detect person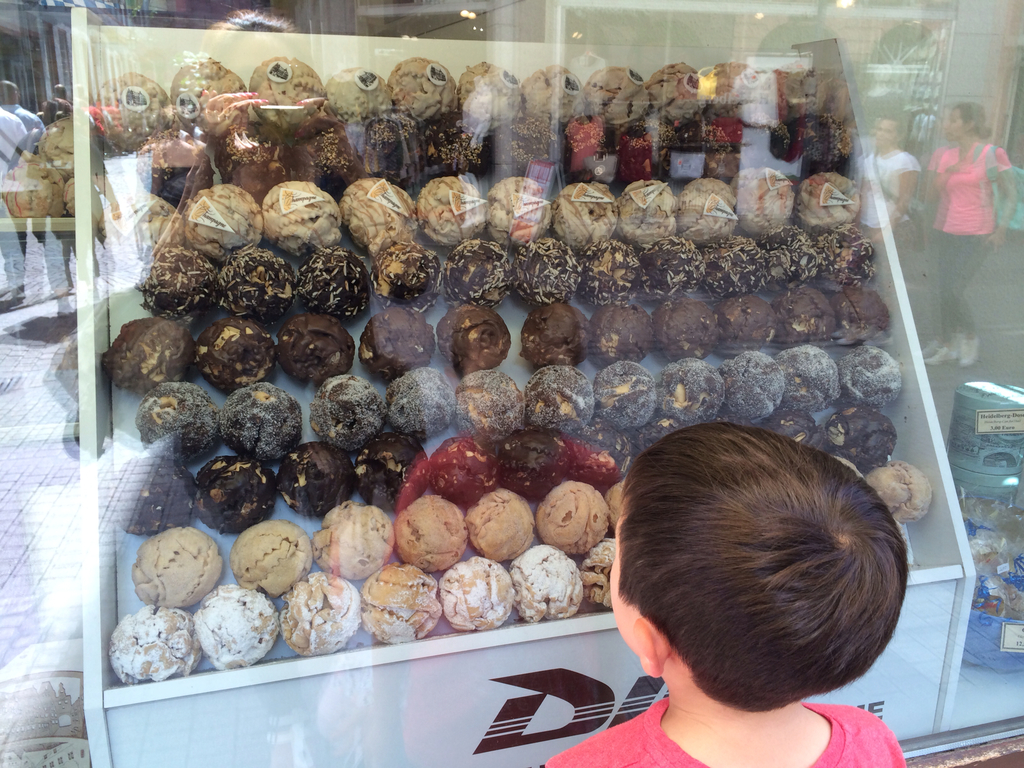
select_region(540, 423, 904, 767)
